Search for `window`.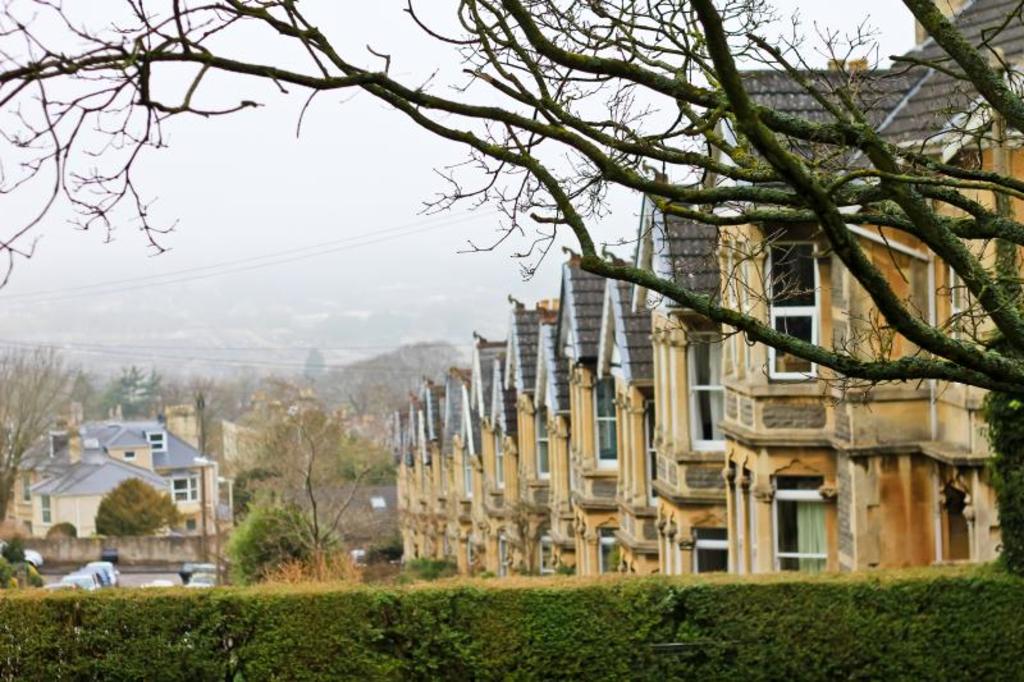
Found at rect(170, 516, 197, 528).
